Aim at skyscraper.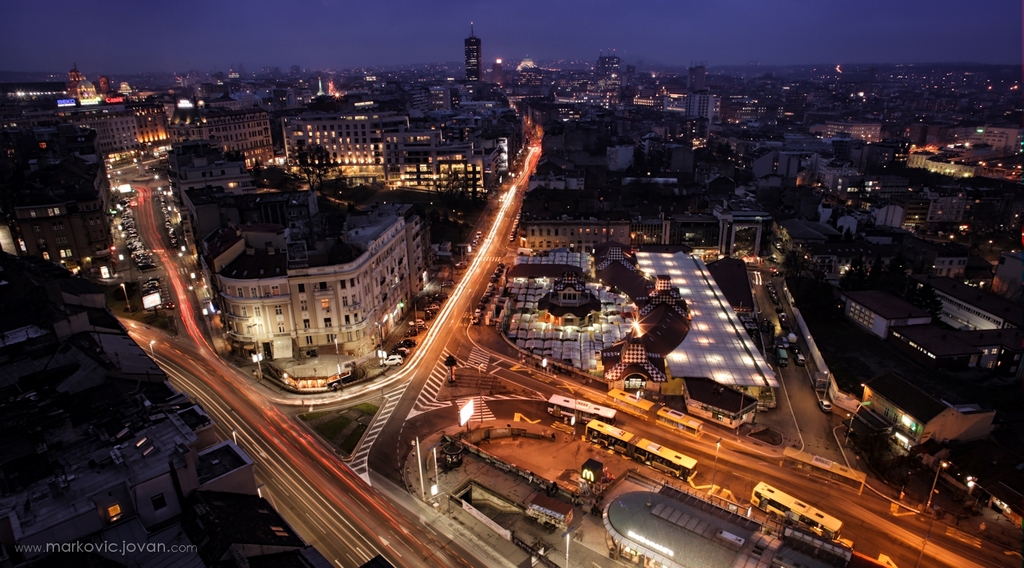
Aimed at <region>464, 21, 483, 80</region>.
